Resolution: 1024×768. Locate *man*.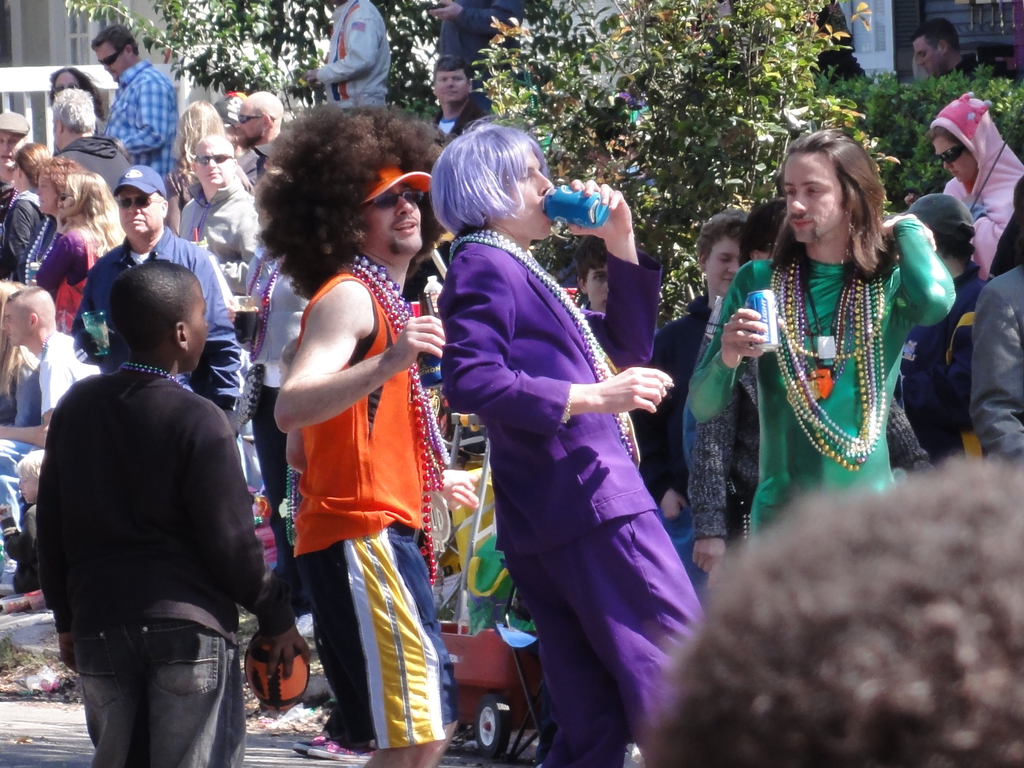
(236,90,281,183).
